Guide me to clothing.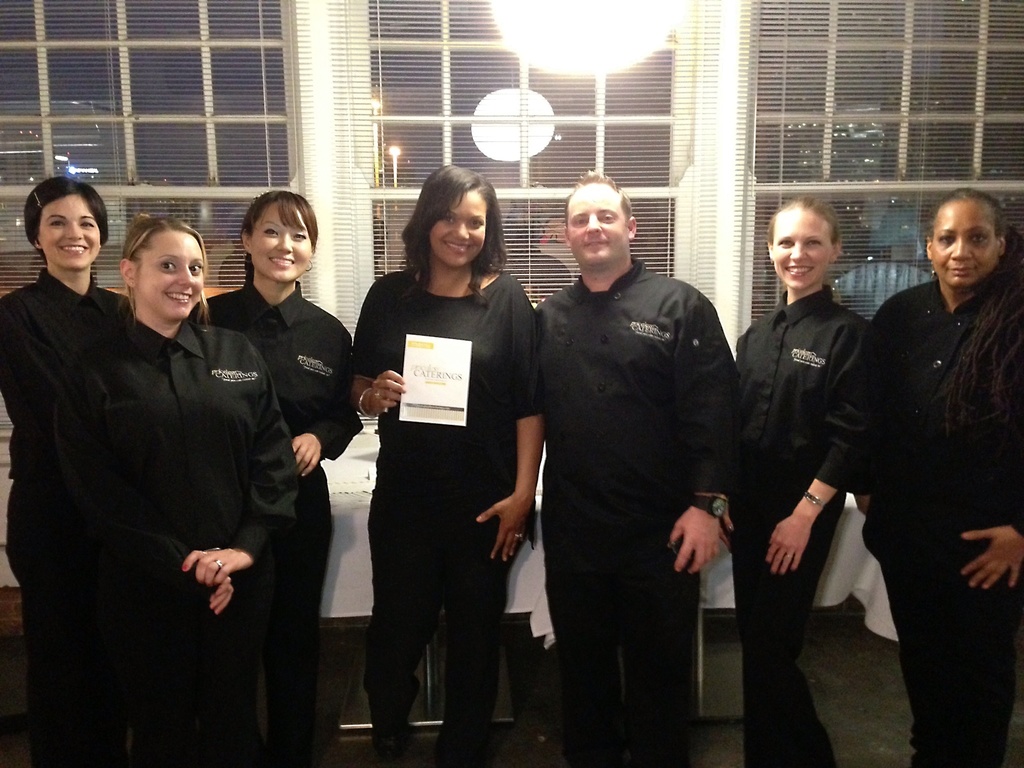
Guidance: [351, 268, 545, 767].
